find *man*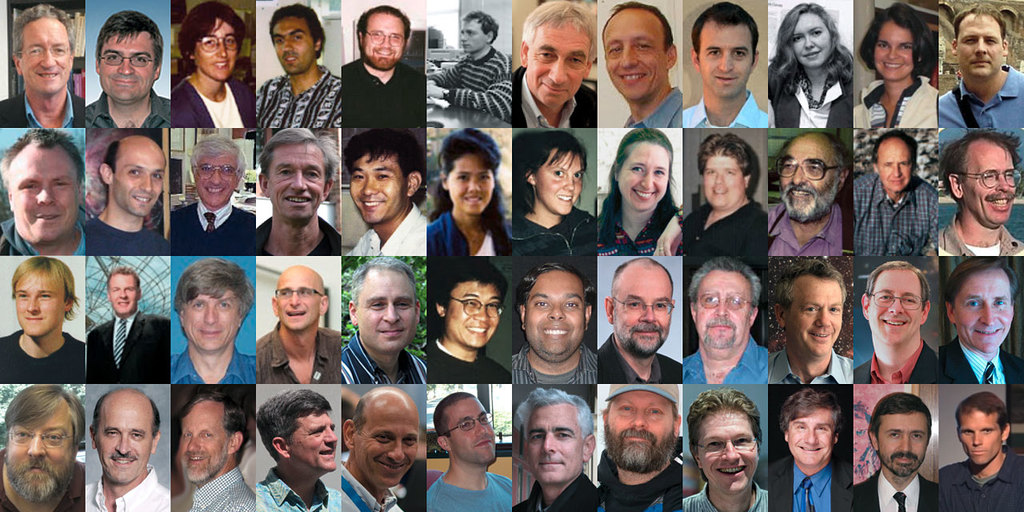
Rect(255, 0, 341, 138)
